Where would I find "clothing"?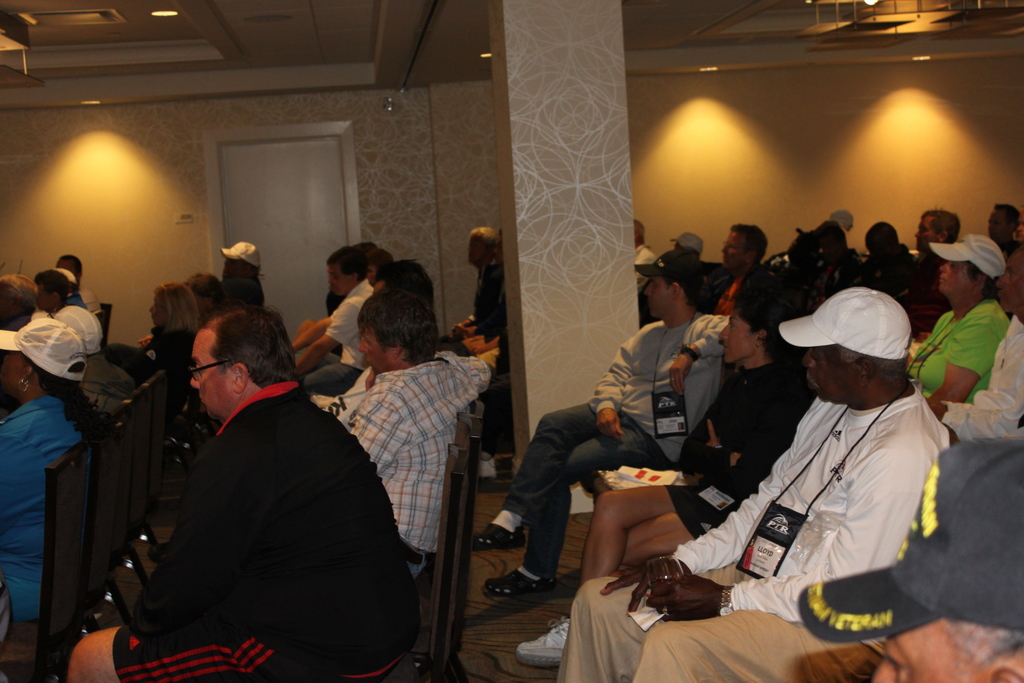
At (0, 393, 85, 682).
